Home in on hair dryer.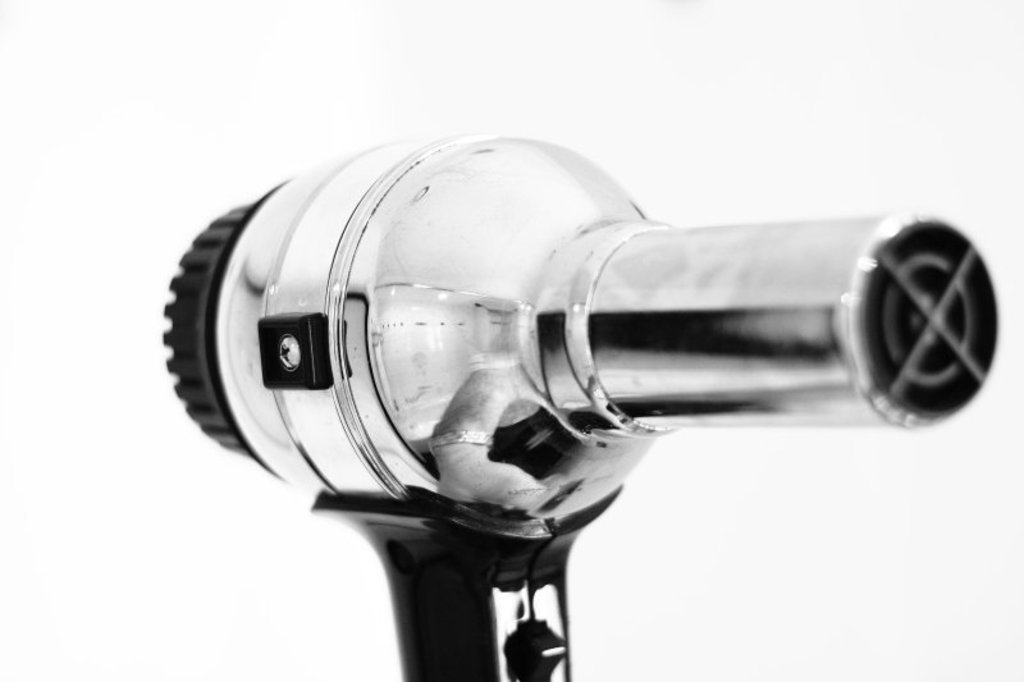
Homed in at x1=154 y1=133 x2=1009 y2=681.
